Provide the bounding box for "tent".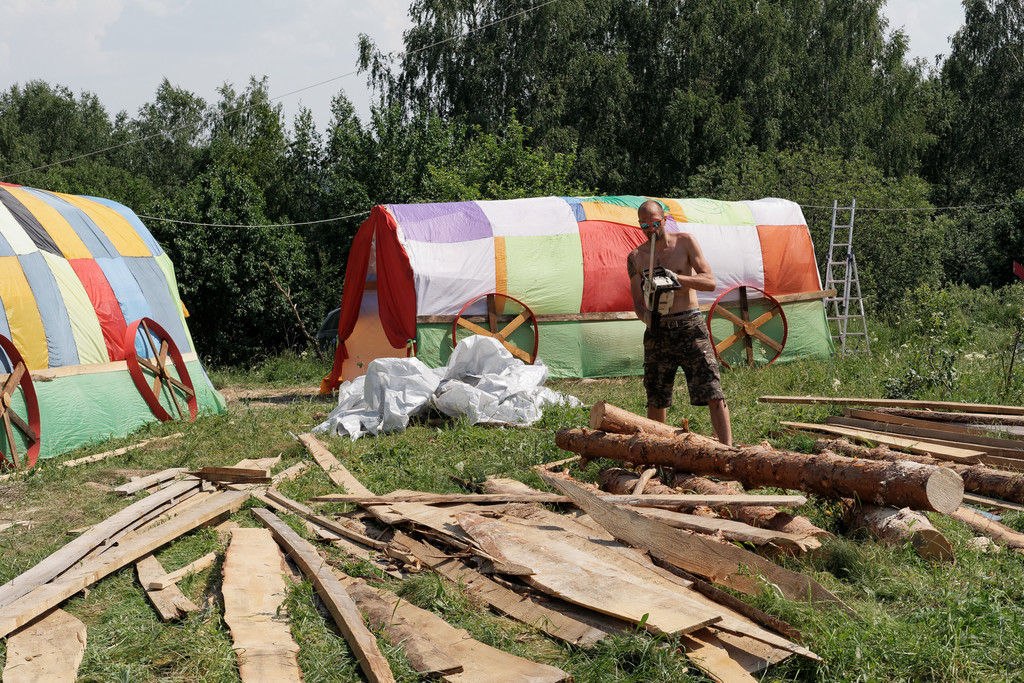
<region>313, 193, 833, 393</region>.
